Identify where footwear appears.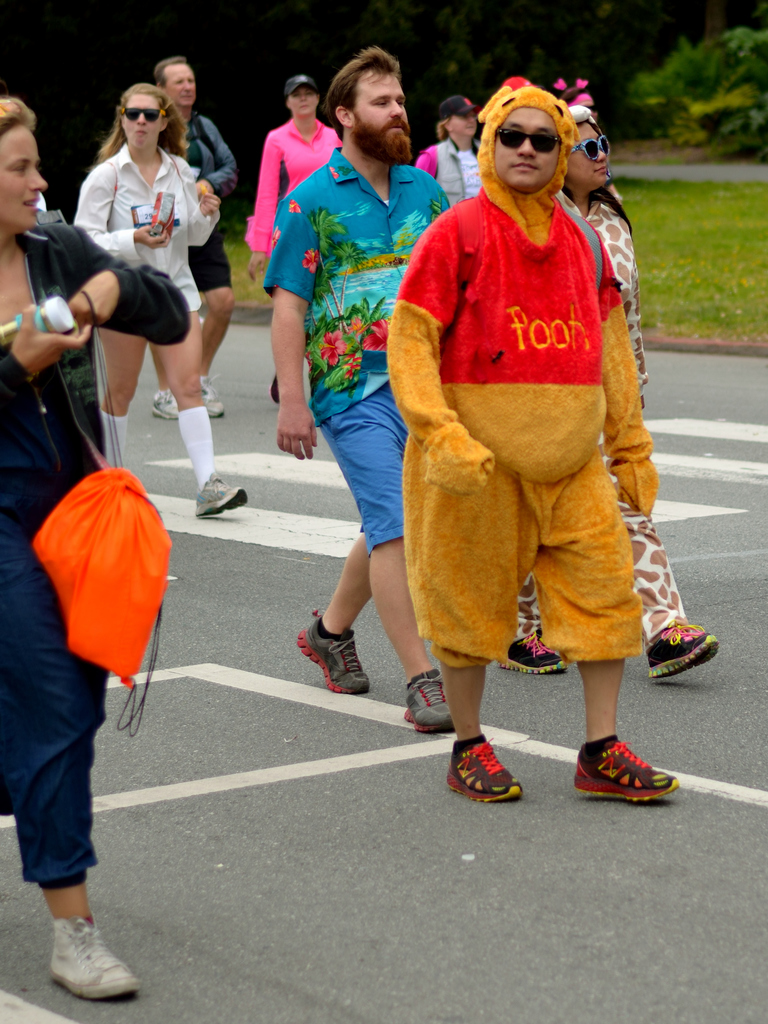
Appears at l=300, t=610, r=374, b=692.
